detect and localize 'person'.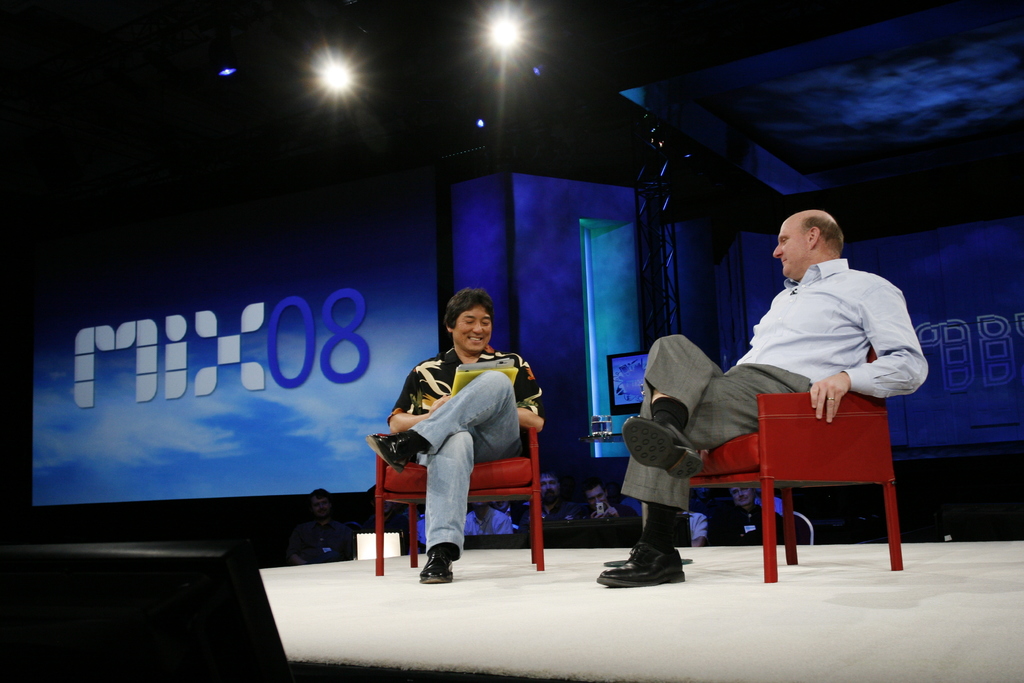
Localized at <box>595,208,926,588</box>.
